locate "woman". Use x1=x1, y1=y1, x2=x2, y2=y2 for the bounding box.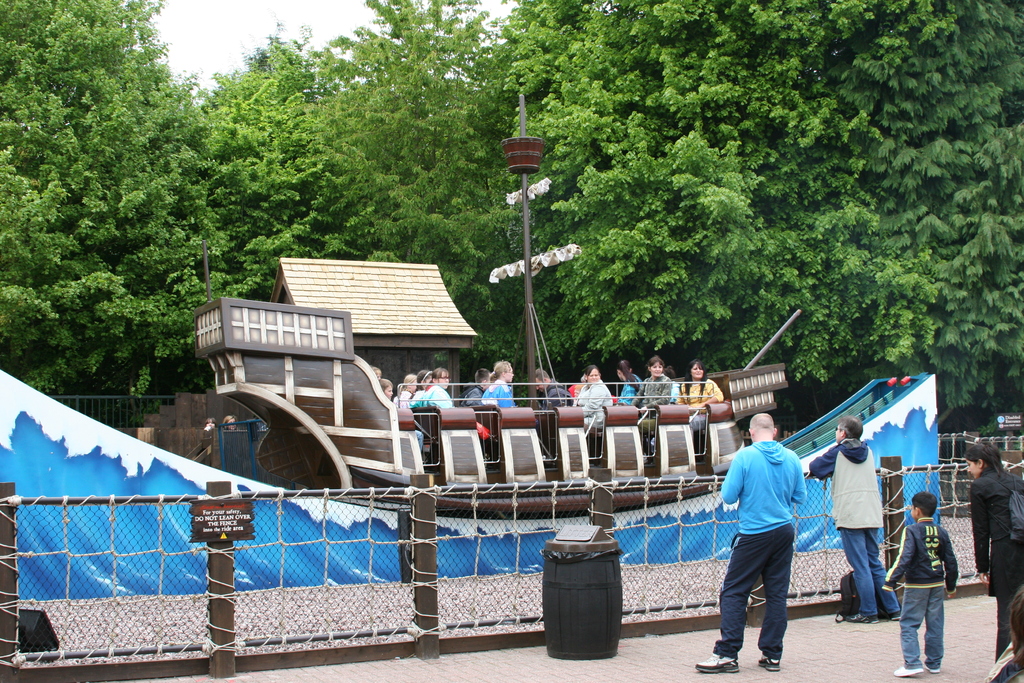
x1=617, y1=357, x2=648, y2=407.
